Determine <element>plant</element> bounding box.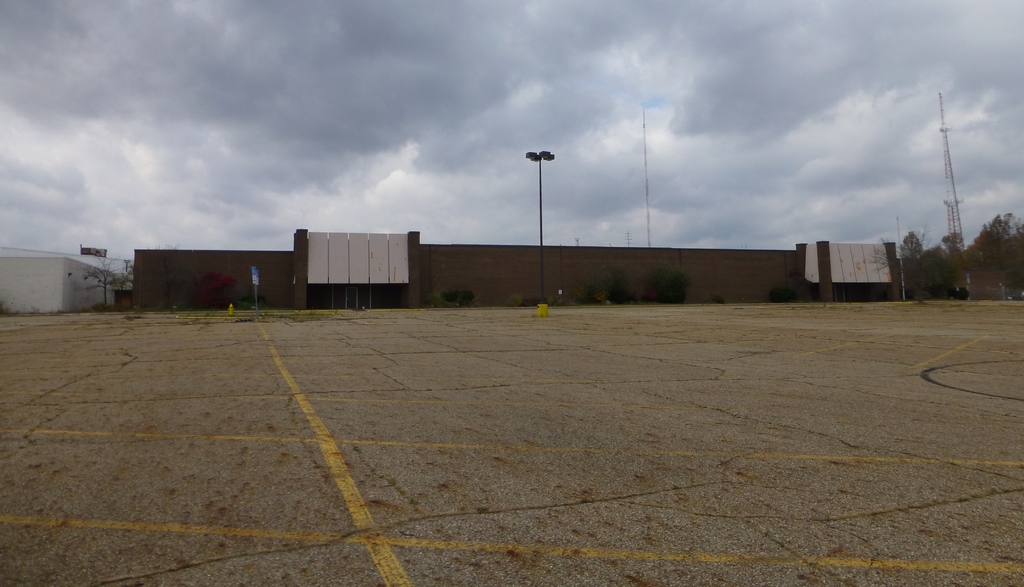
Determined: x1=428 y1=285 x2=475 y2=309.
